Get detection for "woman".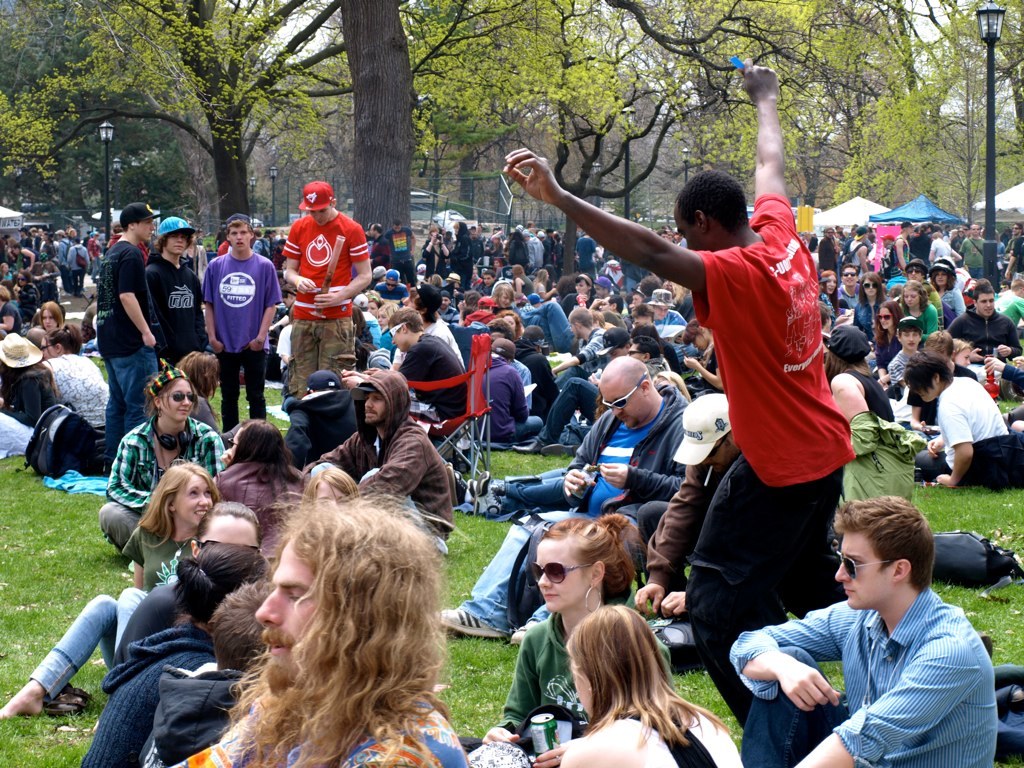
Detection: detection(855, 271, 886, 333).
